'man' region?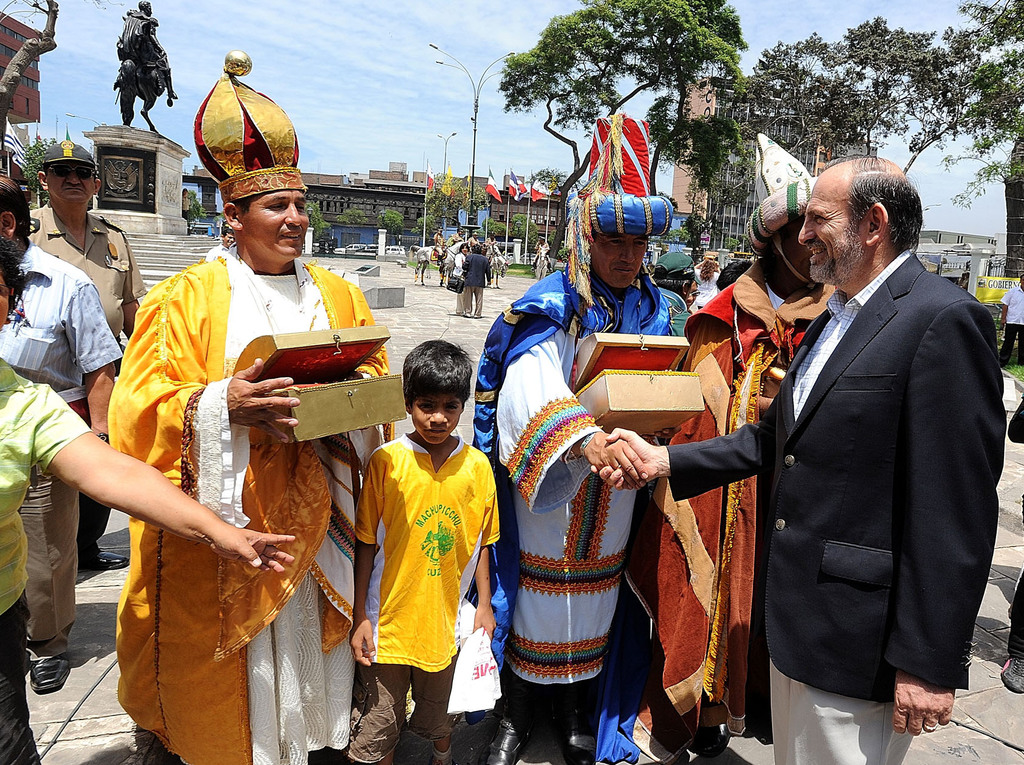
BBox(621, 131, 838, 757)
